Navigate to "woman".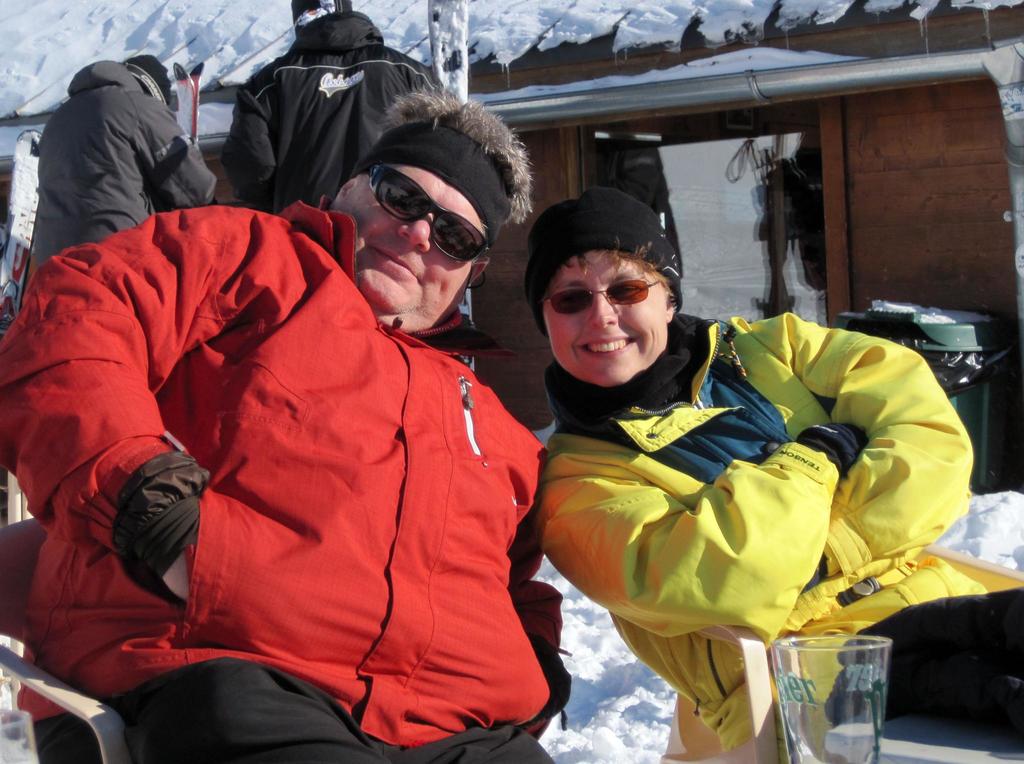
Navigation target: pyautogui.locateOnScreen(499, 204, 929, 759).
